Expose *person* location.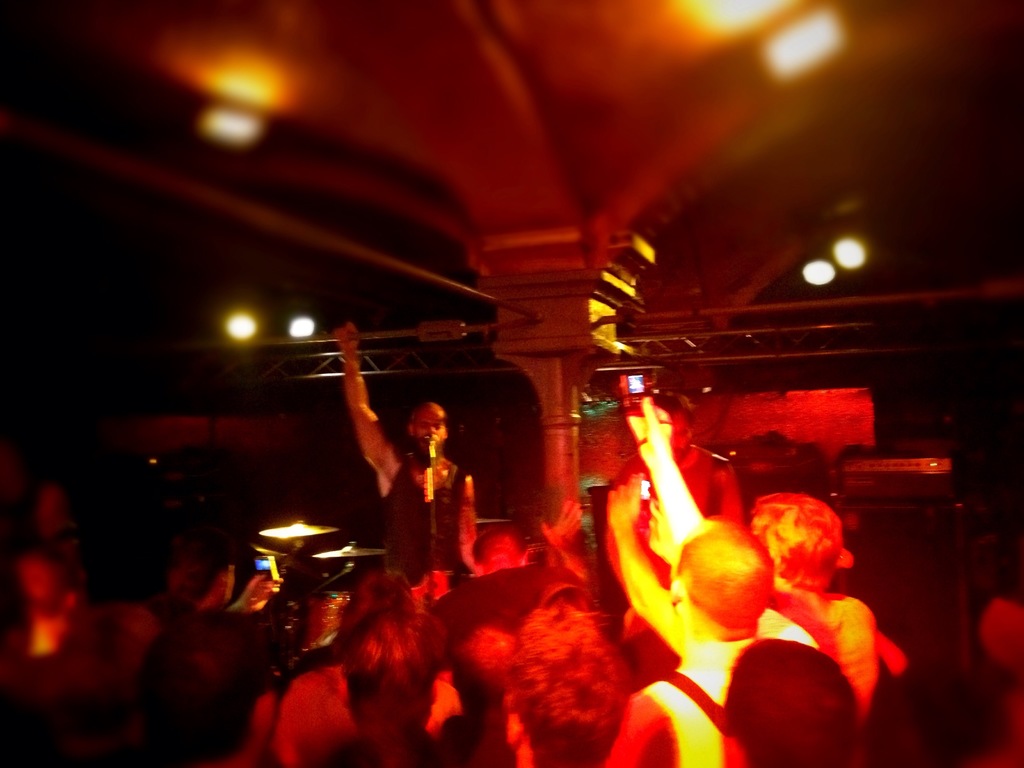
Exposed at <box>716,639,854,767</box>.
